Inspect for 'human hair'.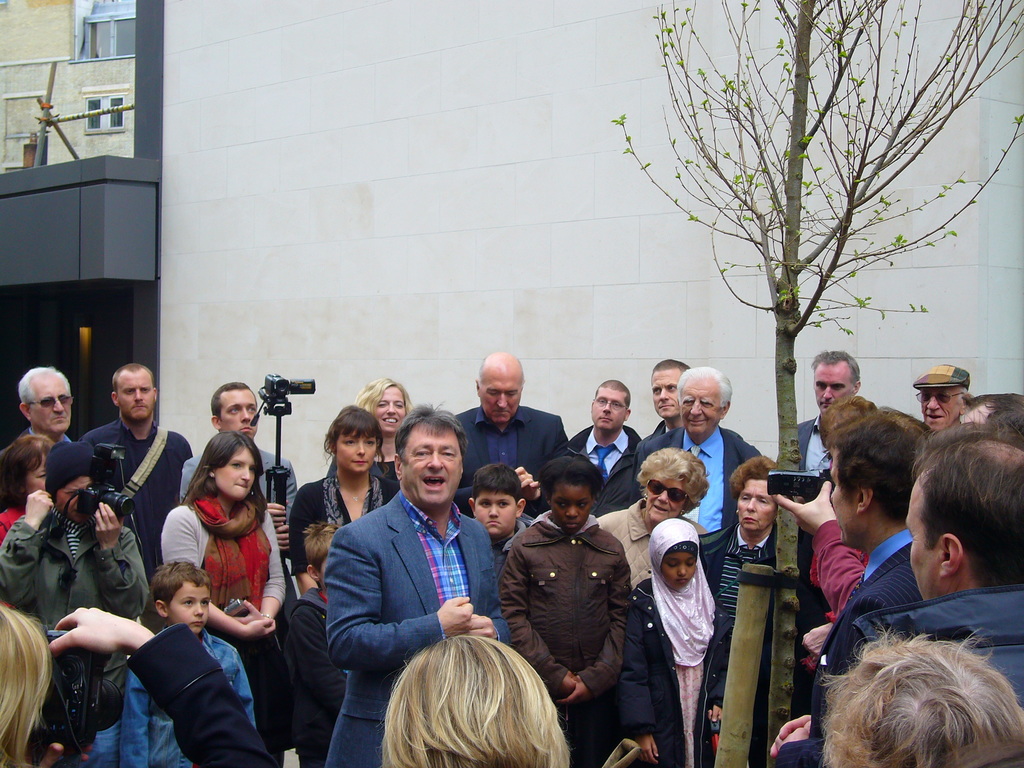
Inspection: <region>962, 384, 975, 412</region>.
